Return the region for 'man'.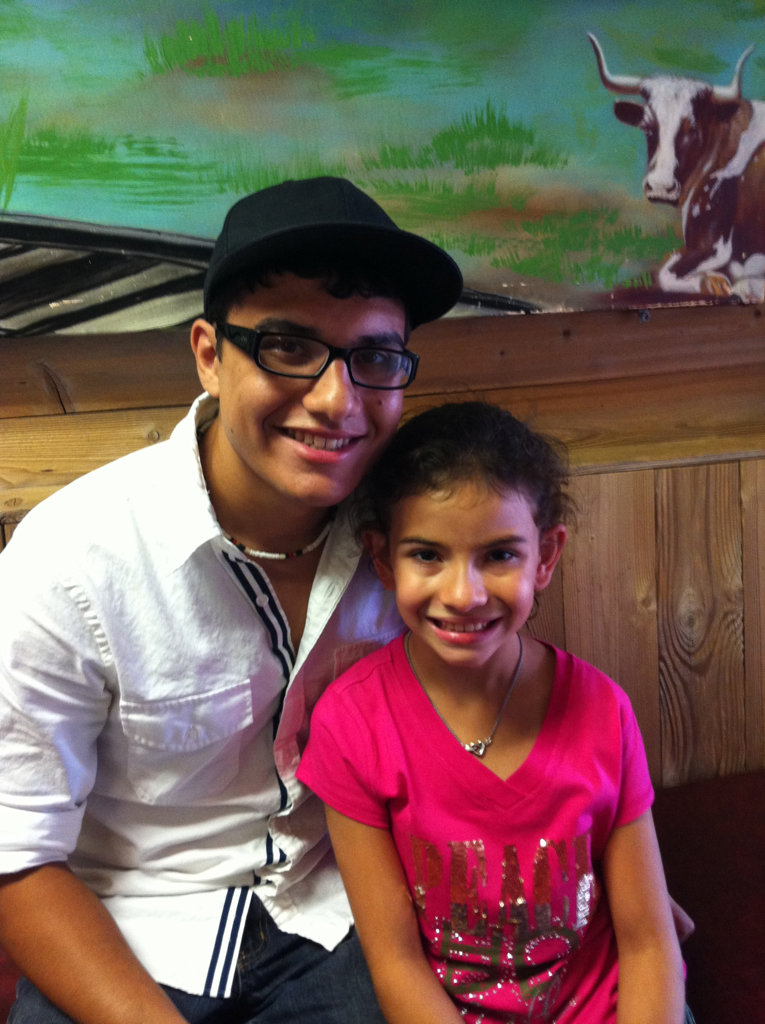
{"x1": 0, "y1": 164, "x2": 463, "y2": 1023}.
